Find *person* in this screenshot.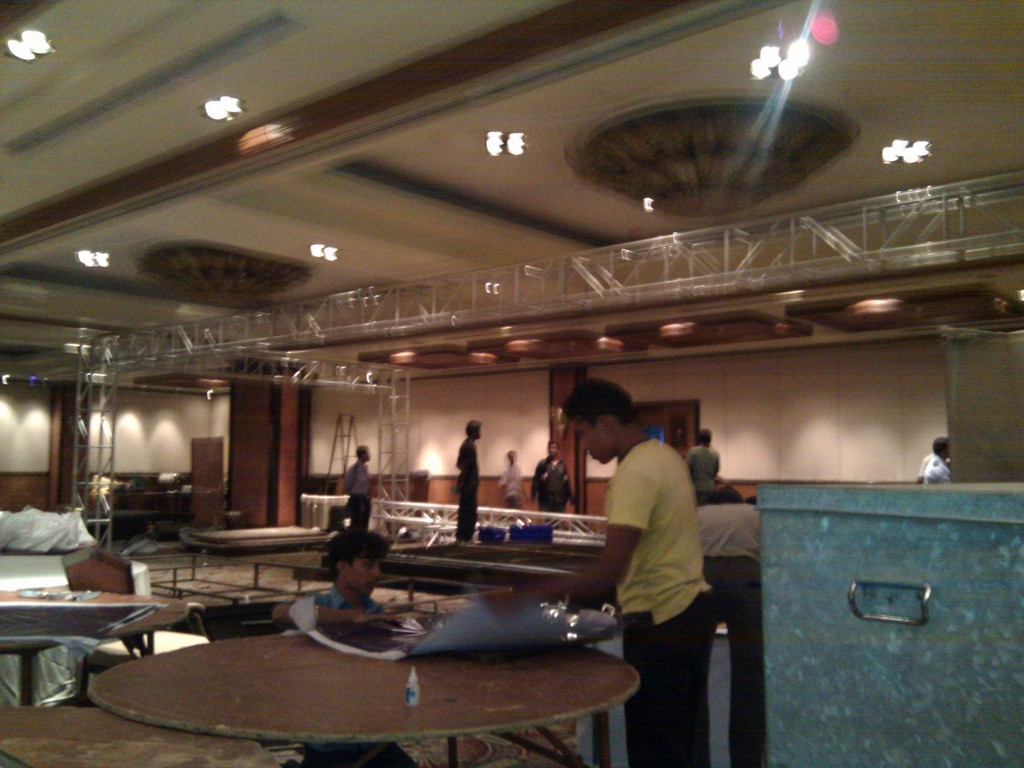
The bounding box for *person* is rect(528, 442, 575, 519).
